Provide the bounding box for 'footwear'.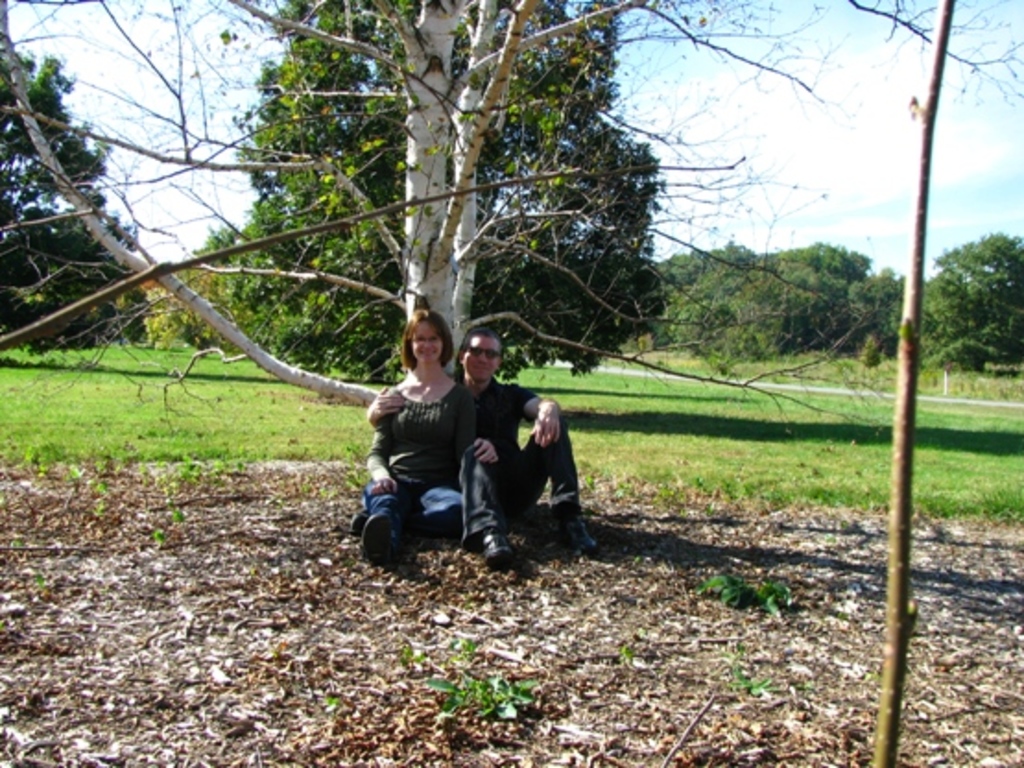
(550,510,601,556).
